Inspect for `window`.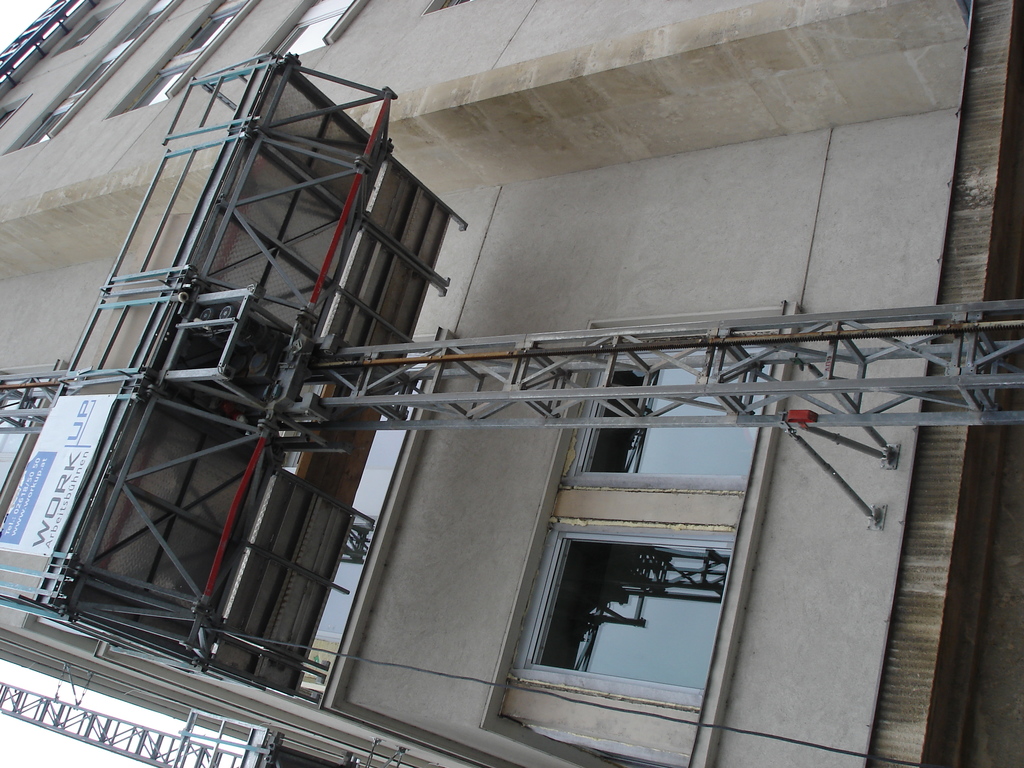
Inspection: 0, 376, 45, 499.
